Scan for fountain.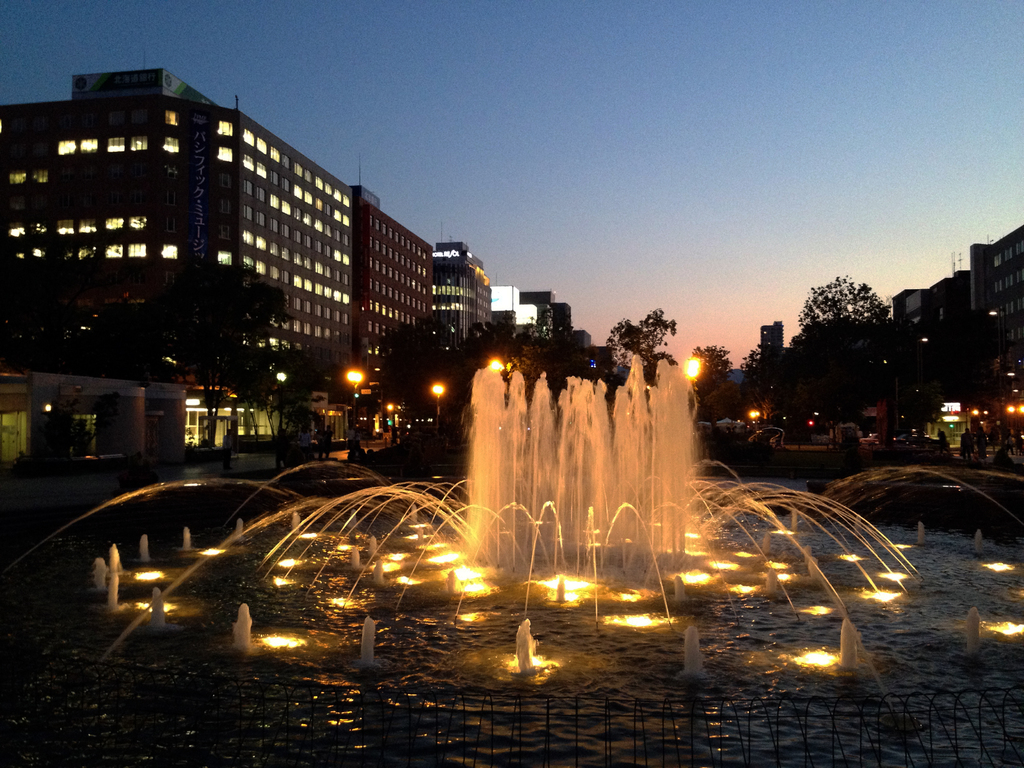
Scan result: 5/351/1023/765.
